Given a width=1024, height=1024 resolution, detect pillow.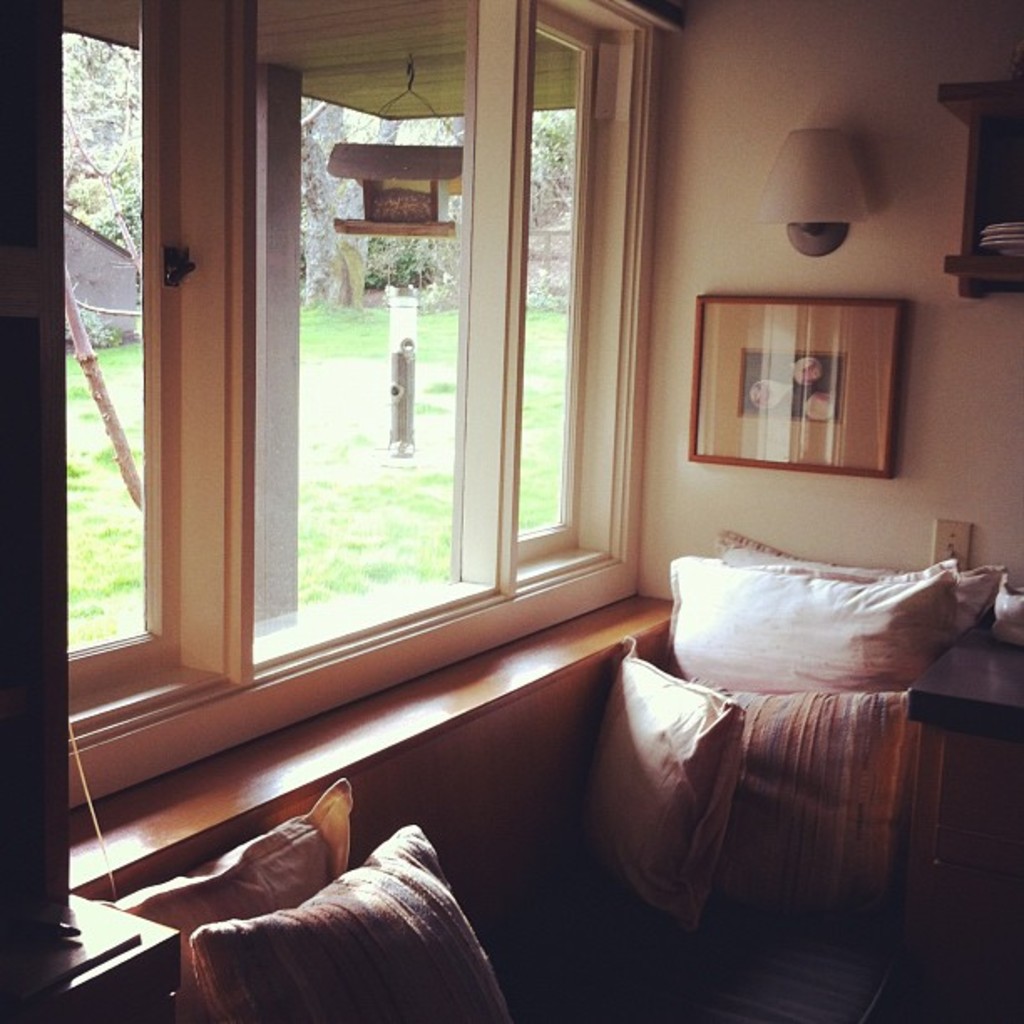
box(187, 828, 520, 1022).
